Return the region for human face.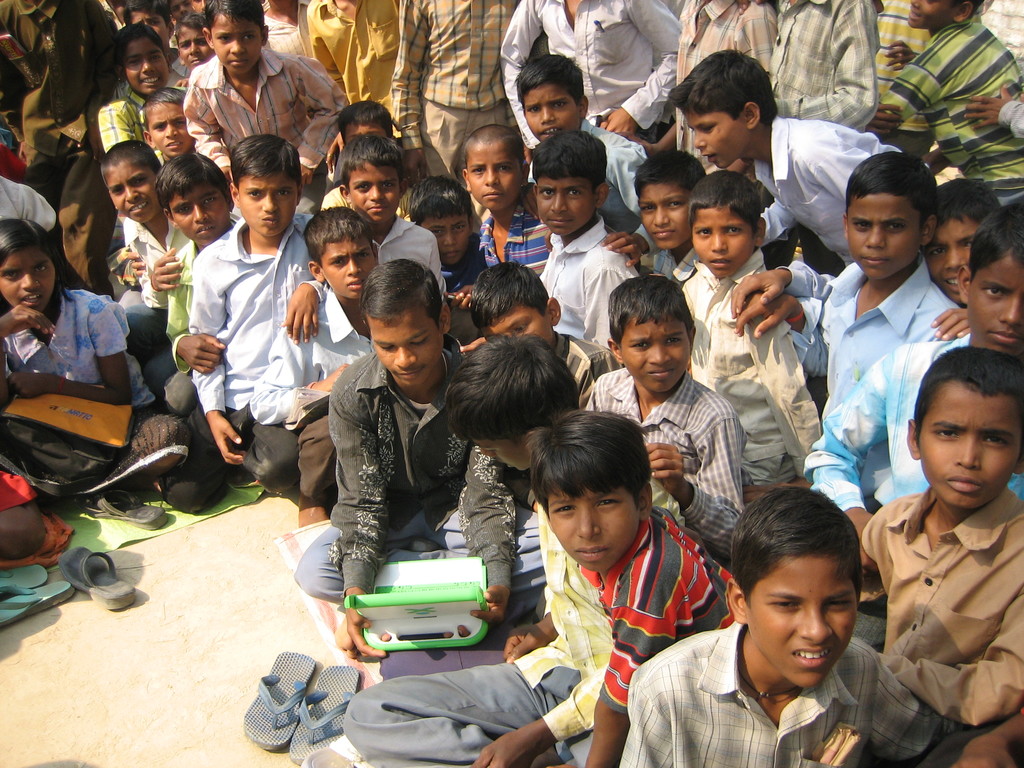
<bbox>168, 180, 231, 246</bbox>.
